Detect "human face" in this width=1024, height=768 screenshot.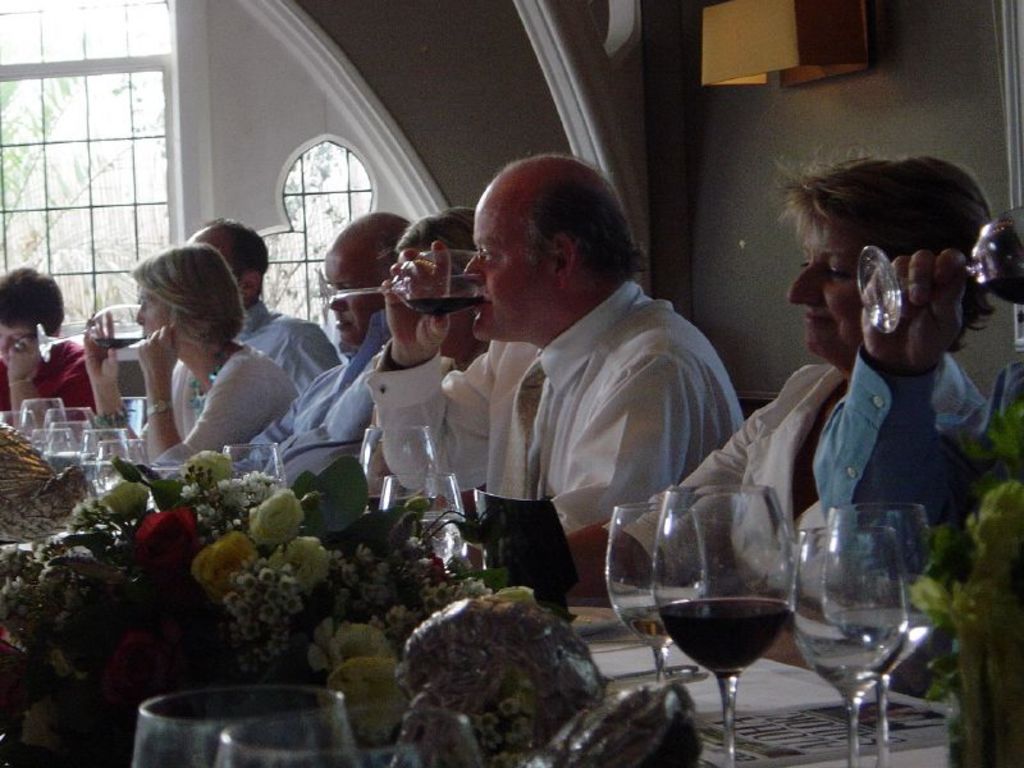
Detection: crop(321, 251, 381, 346).
